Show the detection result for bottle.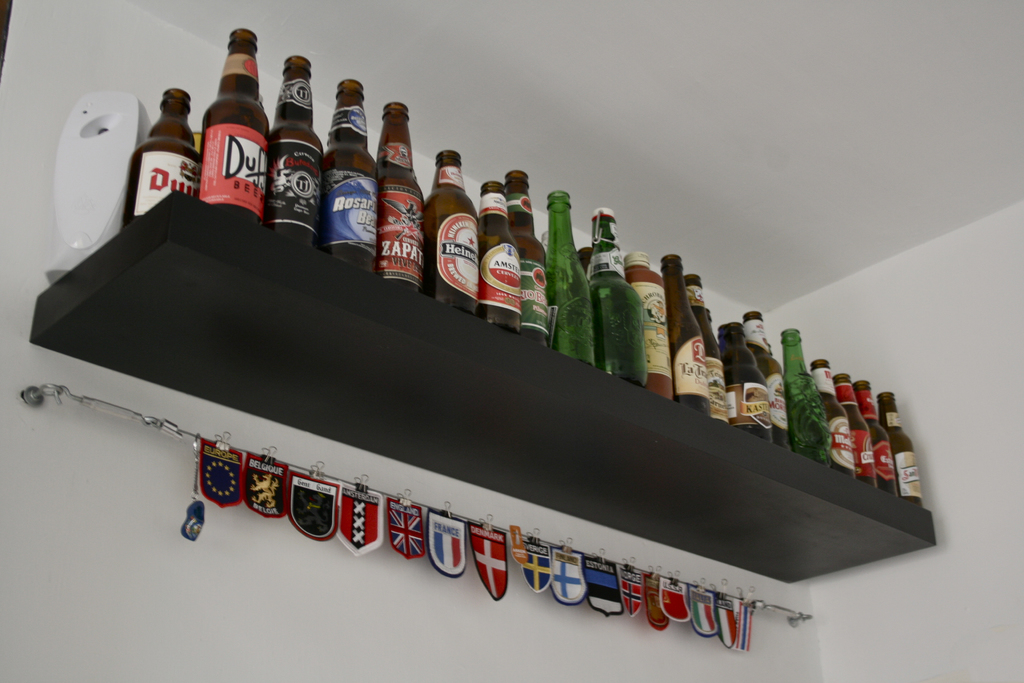
region(373, 95, 422, 295).
